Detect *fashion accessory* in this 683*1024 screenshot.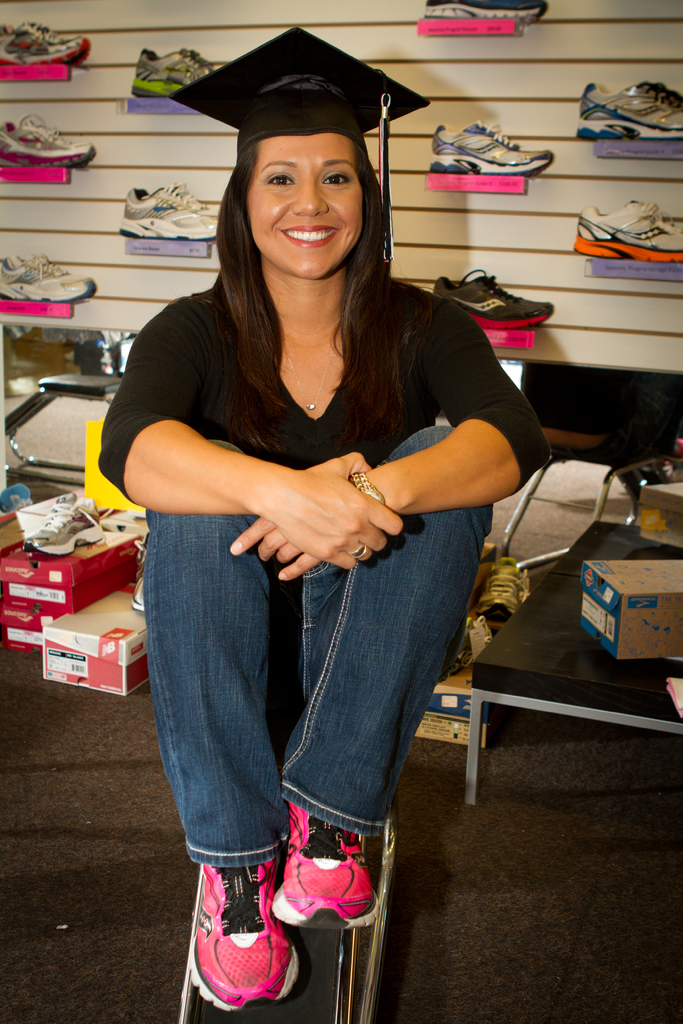
Detection: detection(181, 860, 302, 1011).
